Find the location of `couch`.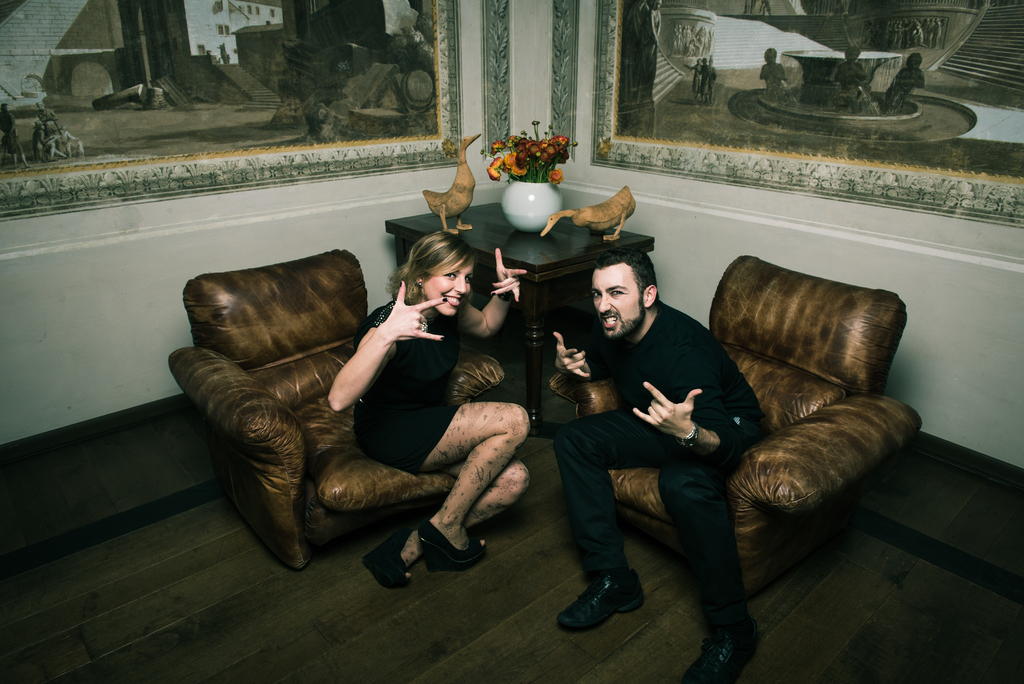
Location: [x1=235, y1=208, x2=908, y2=624].
